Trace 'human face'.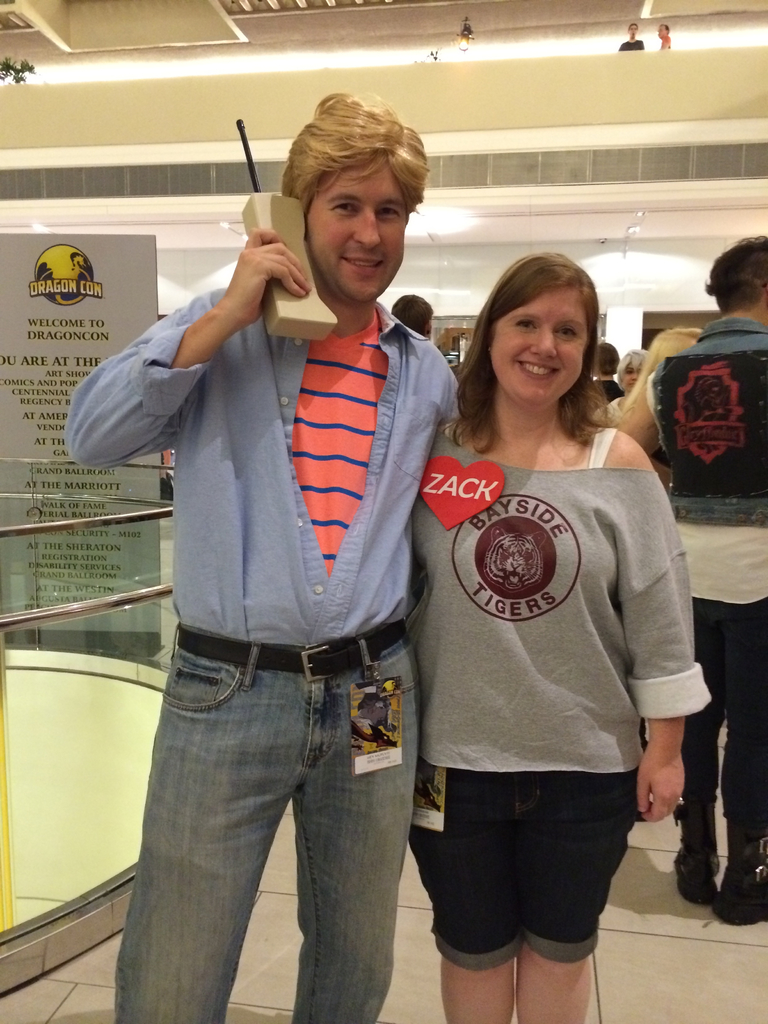
Traced to (x1=484, y1=292, x2=589, y2=399).
